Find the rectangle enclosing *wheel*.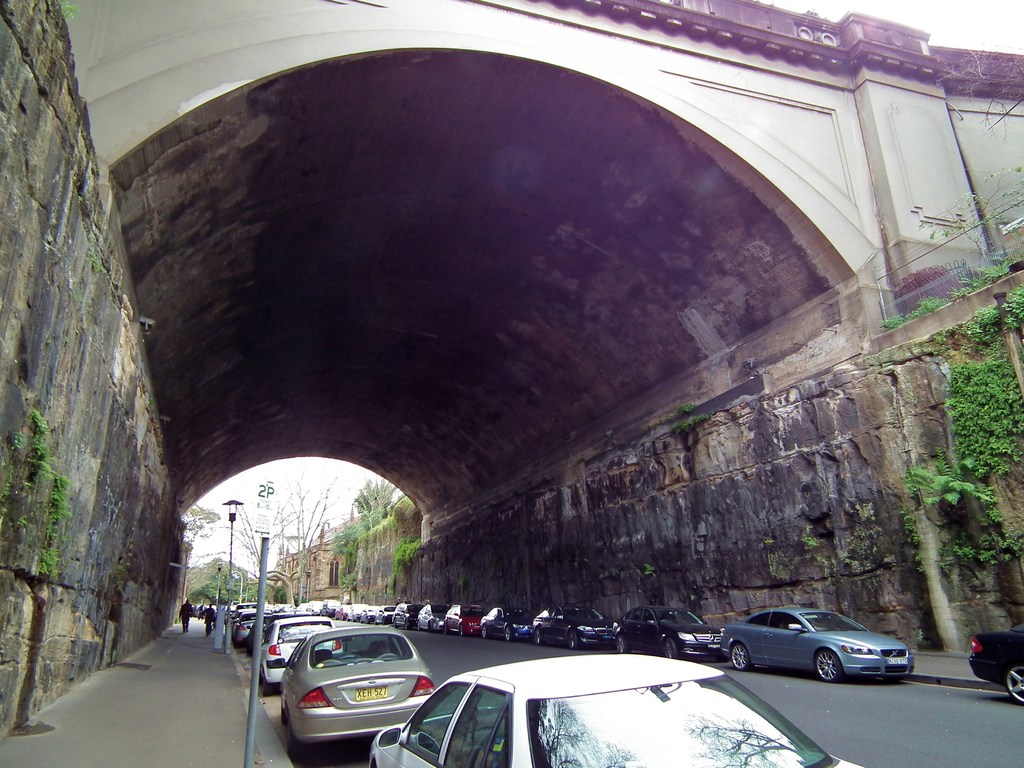
440/620/451/637.
